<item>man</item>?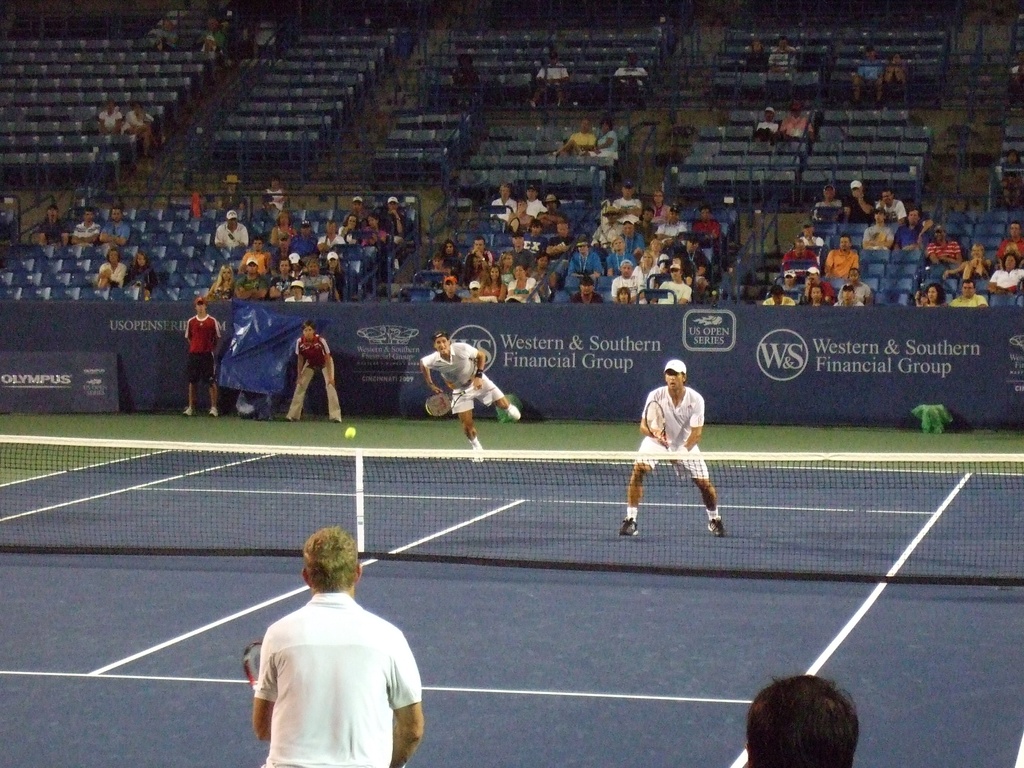
detection(836, 268, 874, 302)
